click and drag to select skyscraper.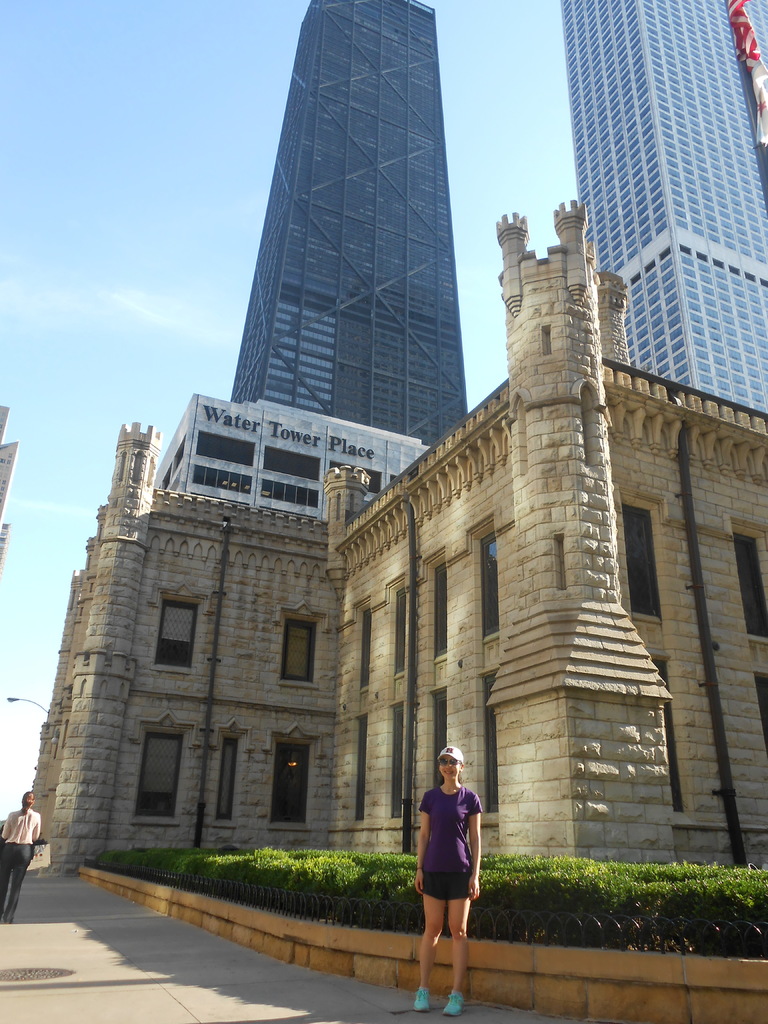
Selection: [x1=556, y1=0, x2=767, y2=417].
